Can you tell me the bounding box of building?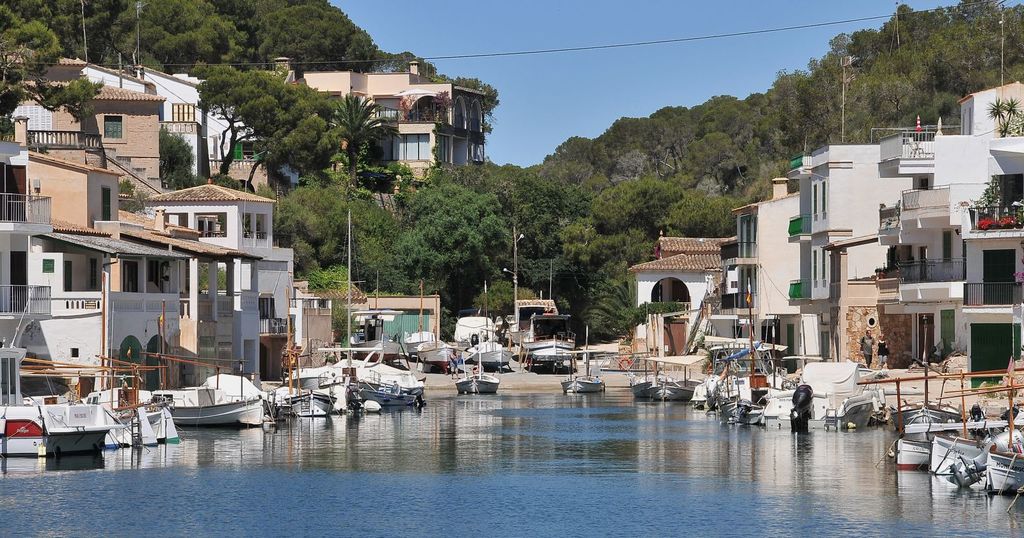
box(701, 179, 803, 363).
